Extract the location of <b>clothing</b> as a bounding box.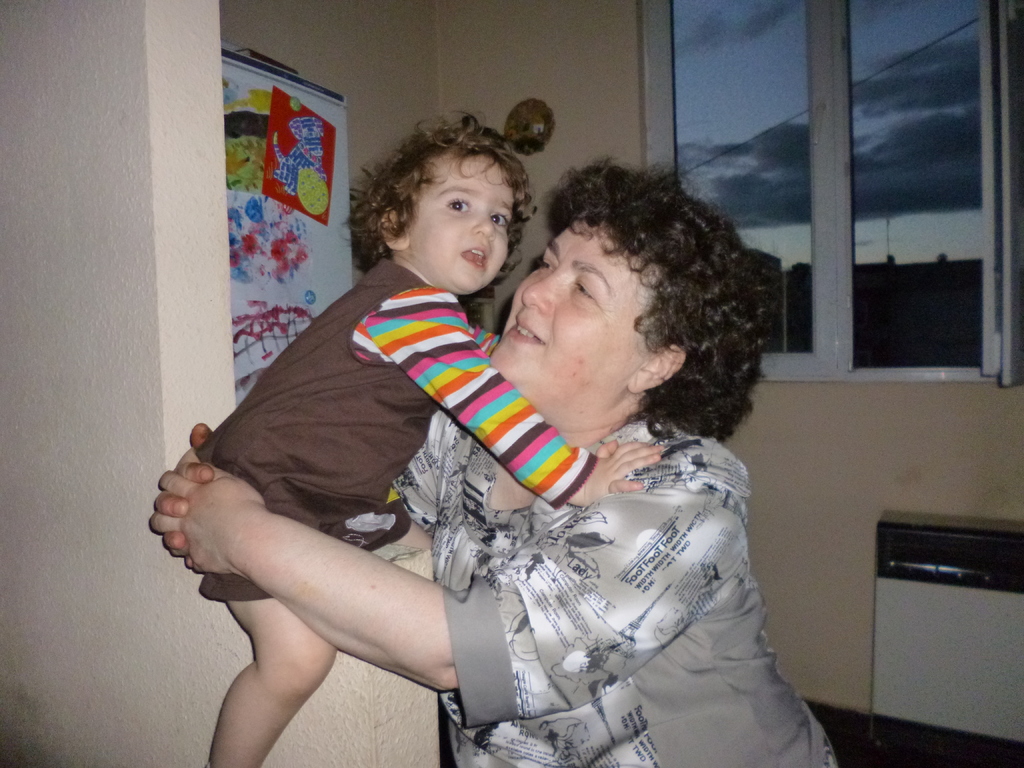
x1=196 y1=257 x2=596 y2=604.
